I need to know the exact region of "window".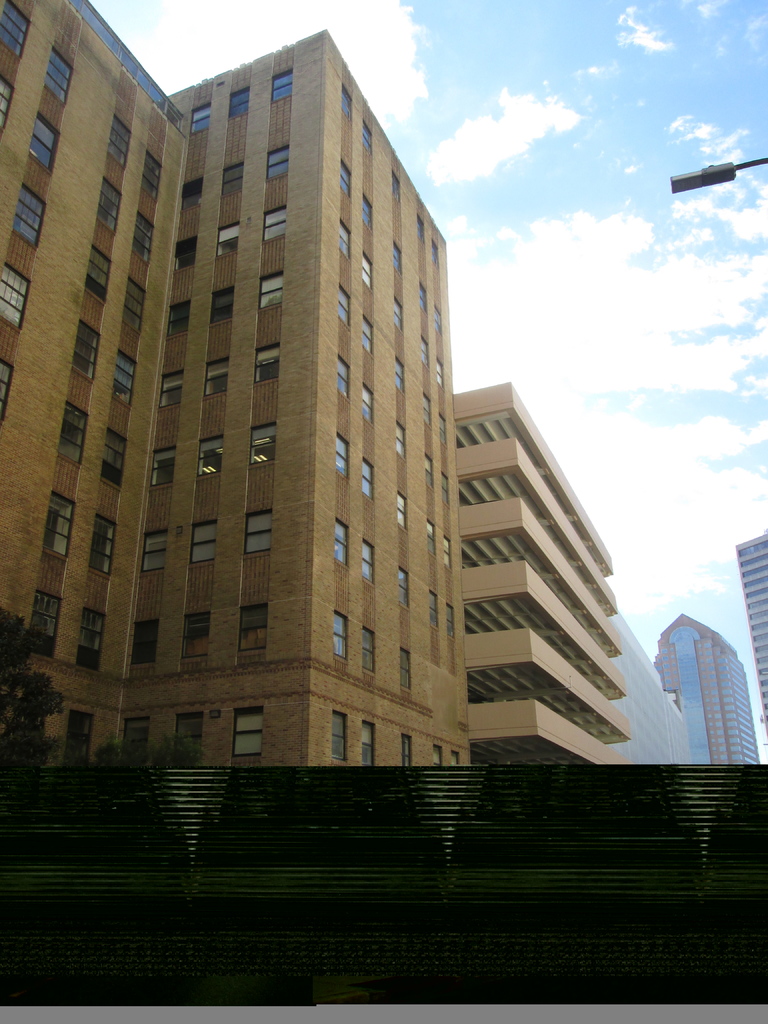
Region: crop(434, 314, 446, 331).
